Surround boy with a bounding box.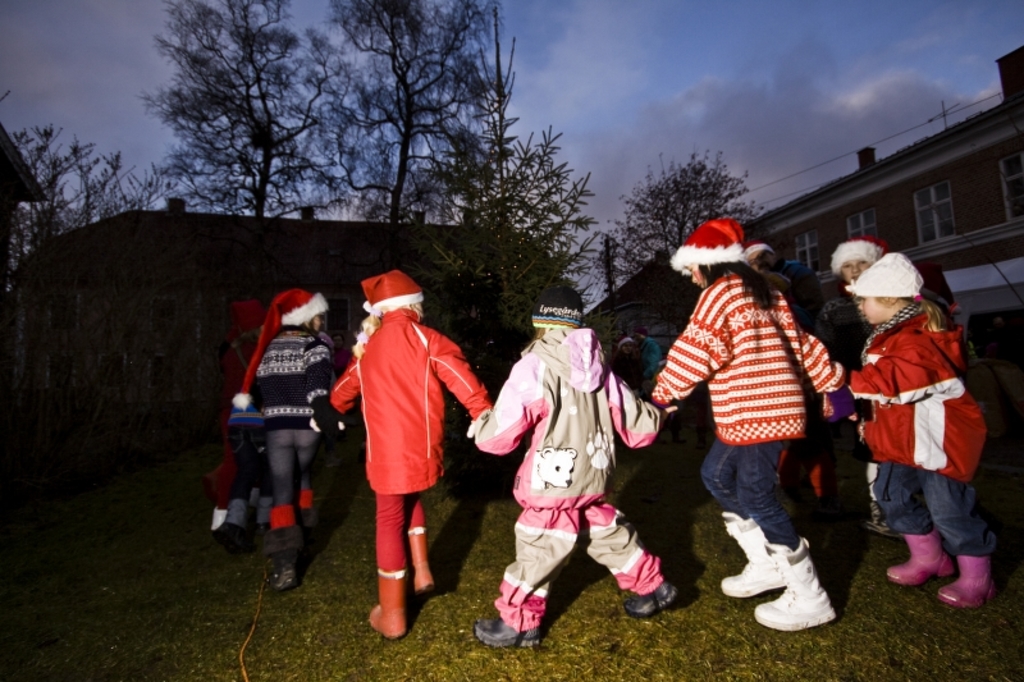
804 233 896 544.
